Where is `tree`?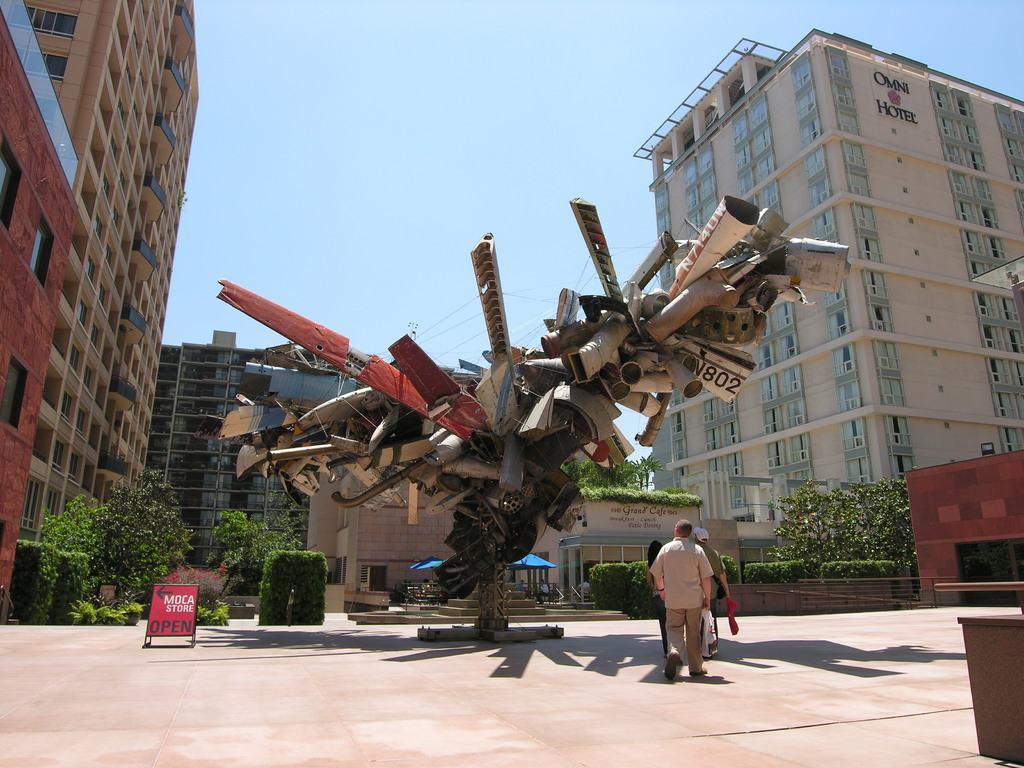
753 481 911 568.
